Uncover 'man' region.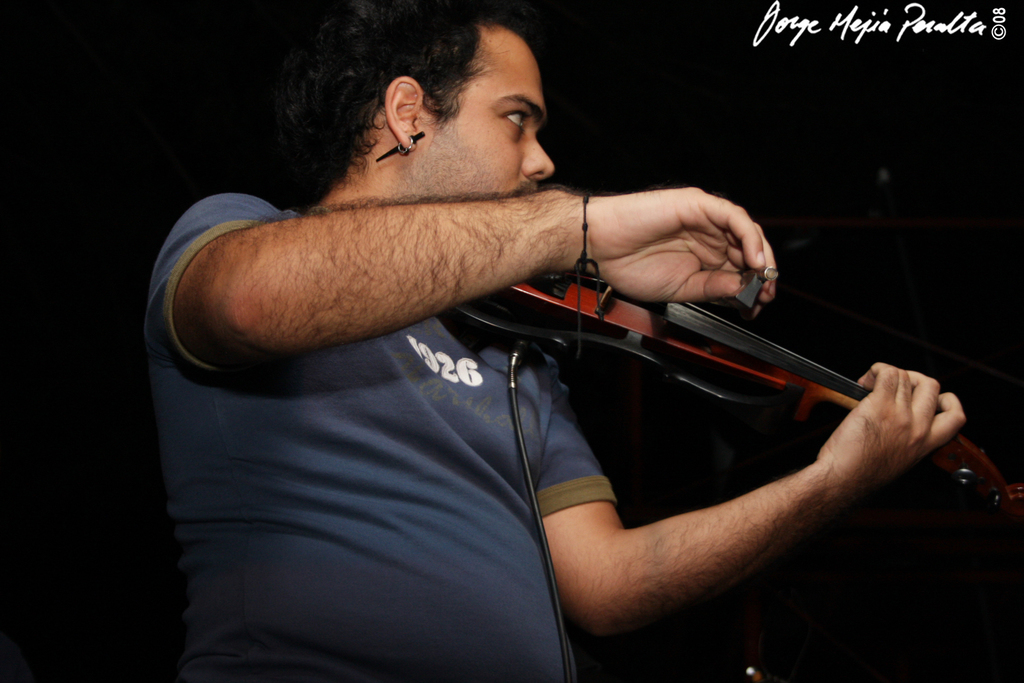
Uncovered: box=[145, 0, 966, 682].
